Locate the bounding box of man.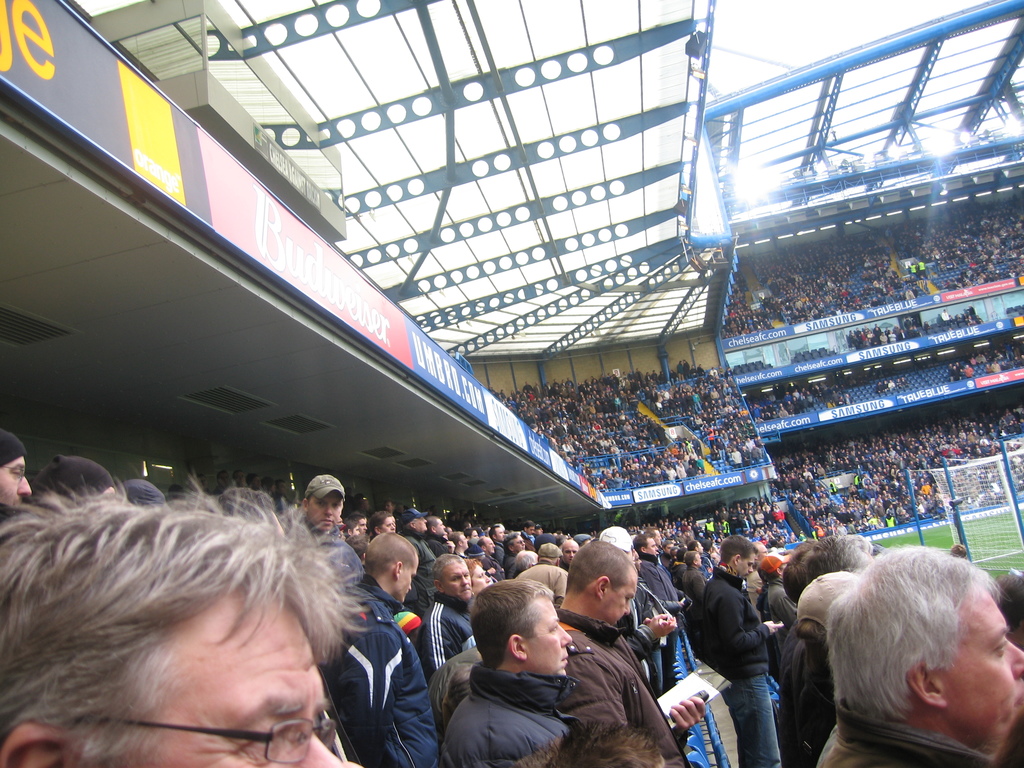
Bounding box: 552 537 712 767.
